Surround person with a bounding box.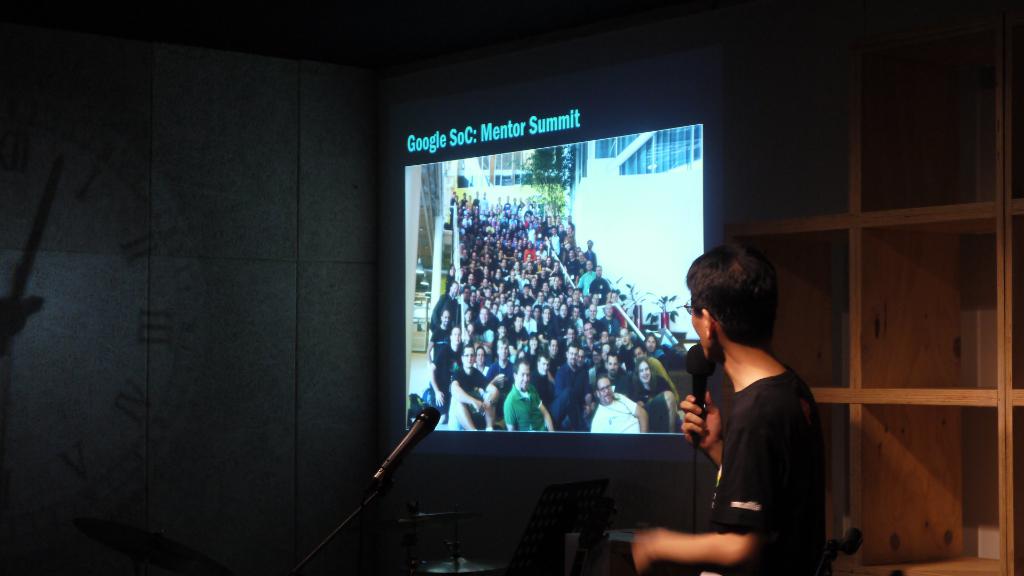
BBox(620, 237, 826, 575).
